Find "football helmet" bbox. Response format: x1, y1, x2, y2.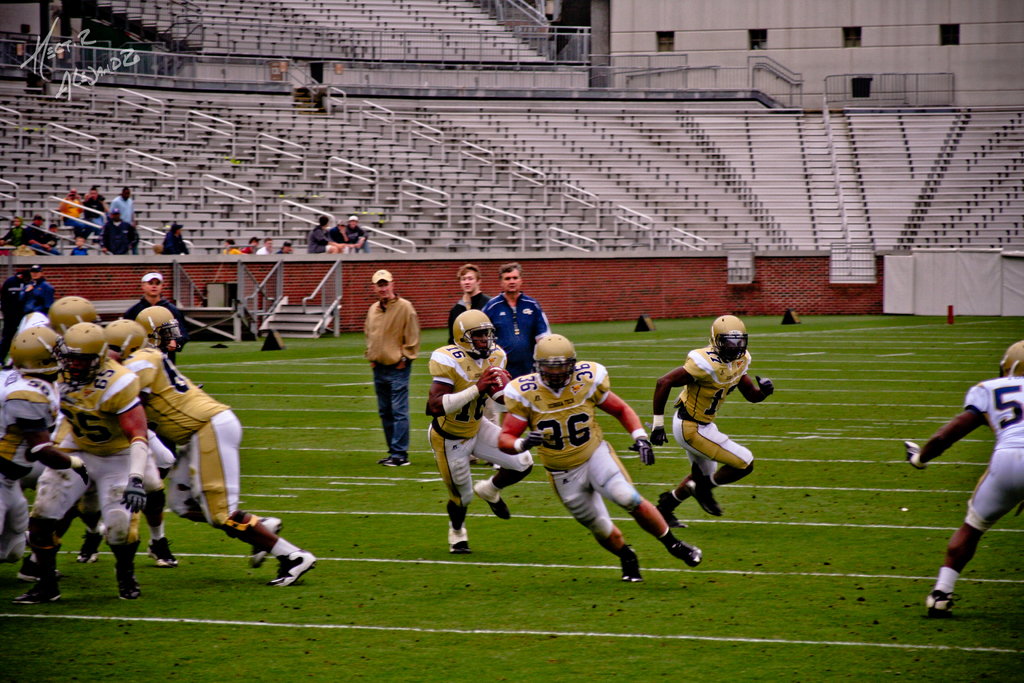
452, 313, 499, 361.
